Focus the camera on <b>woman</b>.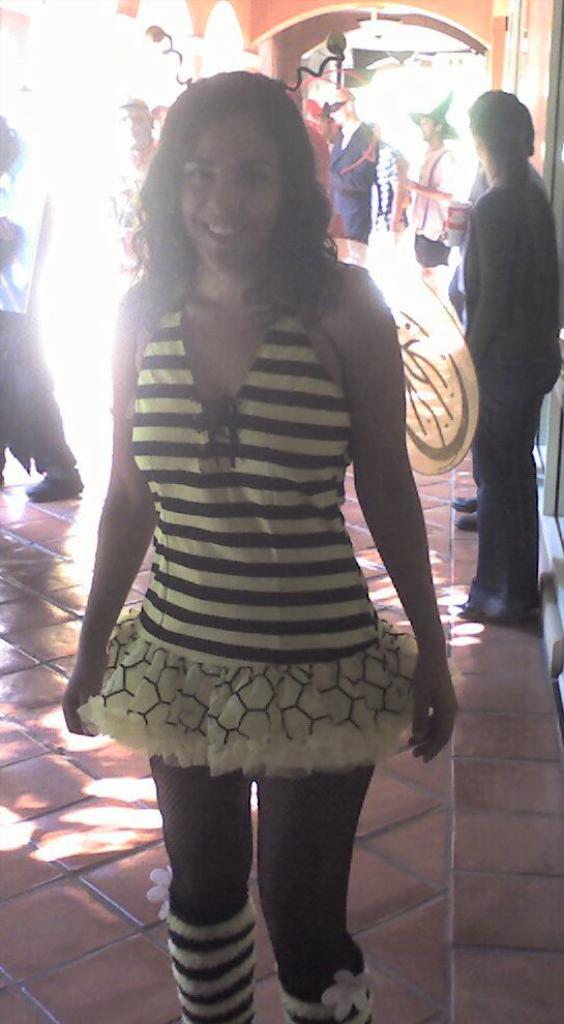
Focus region: <region>53, 68, 462, 1017</region>.
